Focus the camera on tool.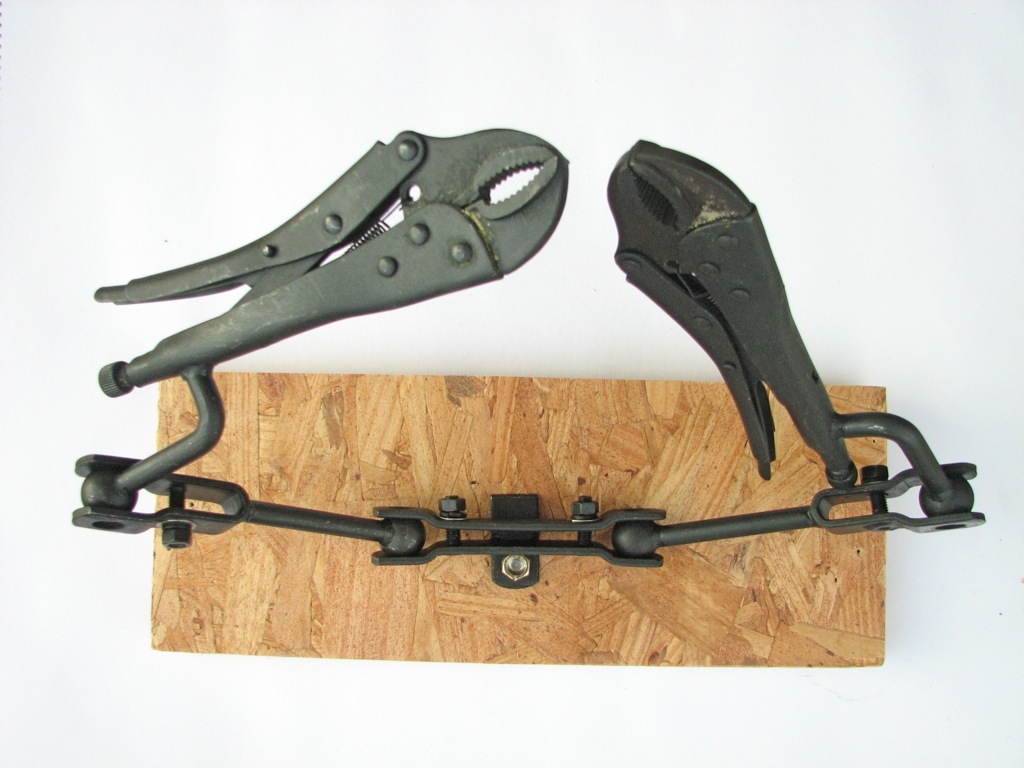
Focus region: select_region(603, 136, 989, 523).
